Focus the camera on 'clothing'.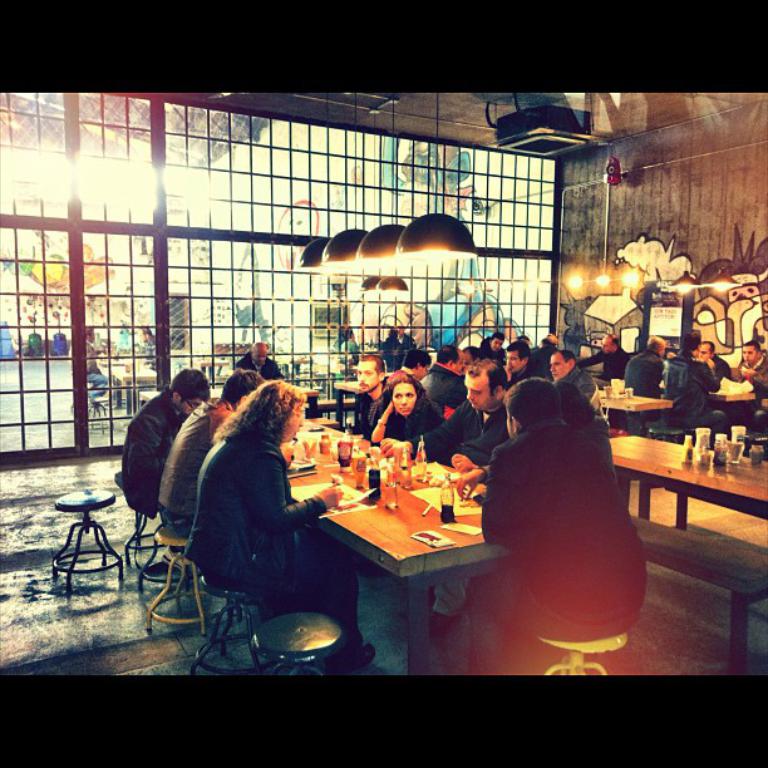
Focus region: 714/353/727/376.
